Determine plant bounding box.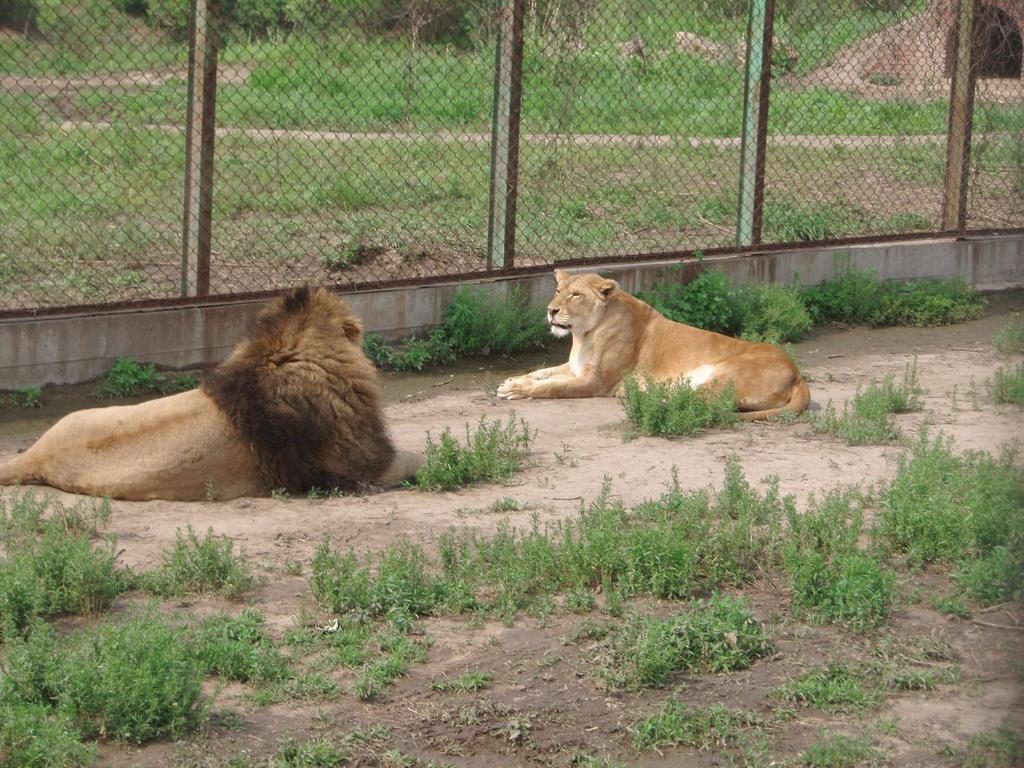
Determined: l=273, t=484, r=292, b=504.
